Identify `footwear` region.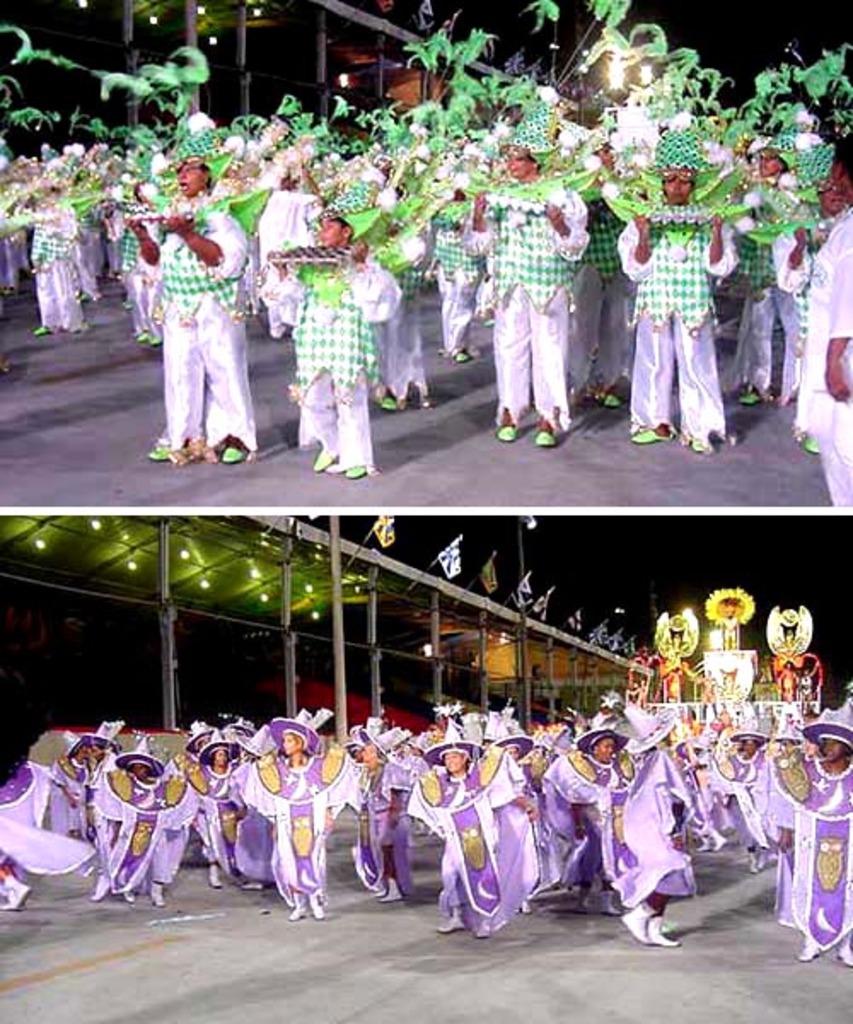
Region: (438,913,462,932).
